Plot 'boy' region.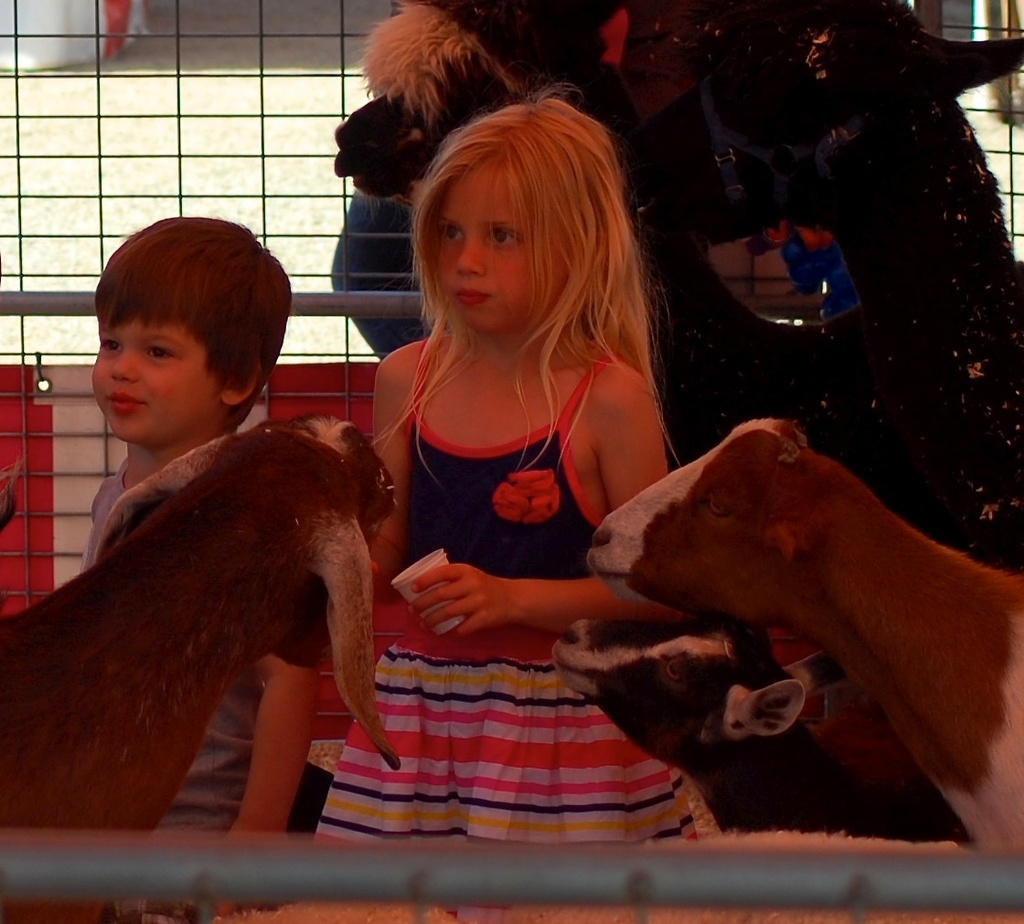
Plotted at <box>78,209,322,923</box>.
